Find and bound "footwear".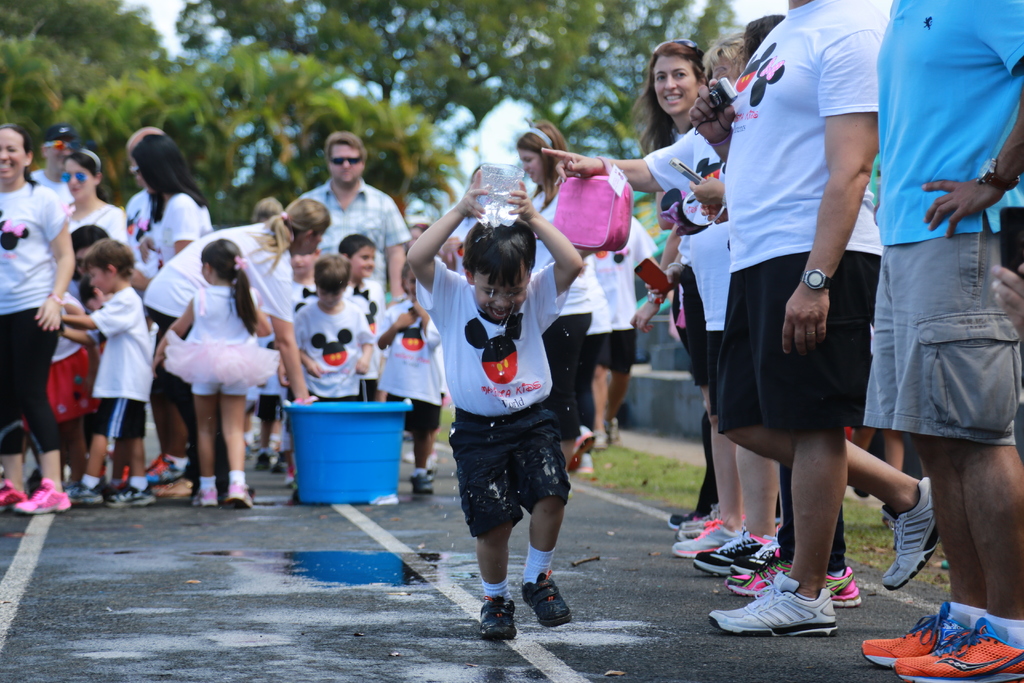
Bound: bbox=(191, 478, 221, 511).
